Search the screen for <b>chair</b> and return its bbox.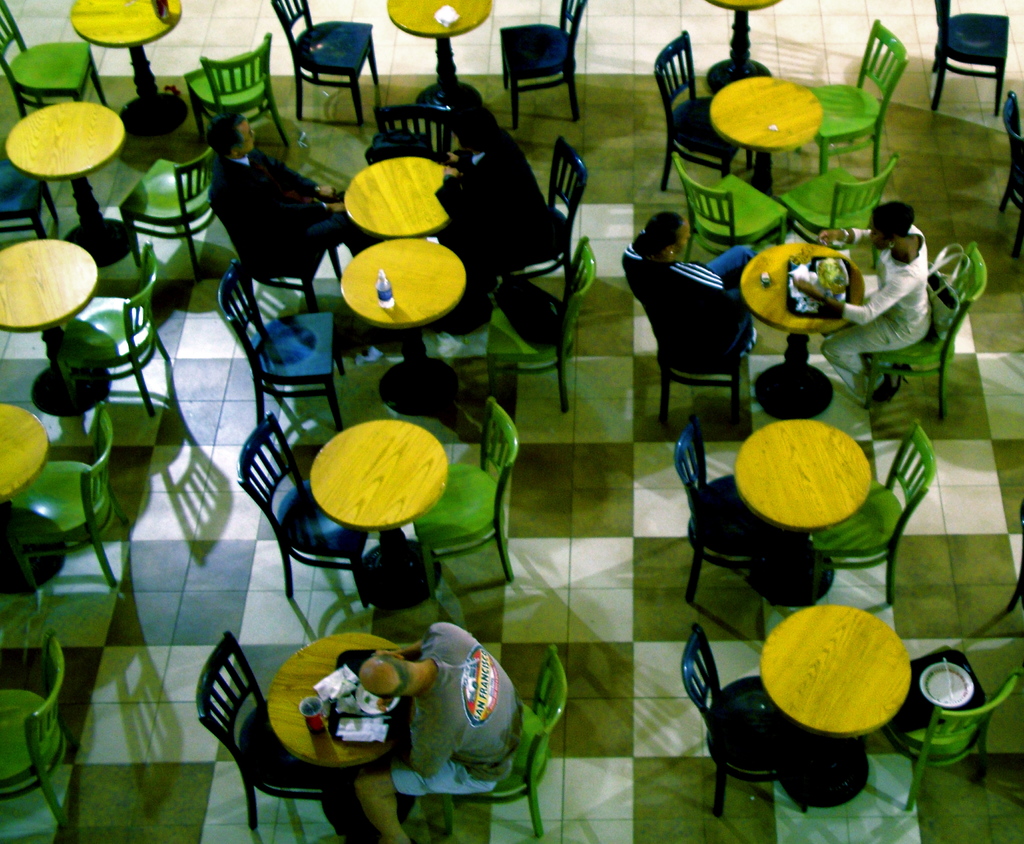
Found: <region>797, 12, 920, 174</region>.
